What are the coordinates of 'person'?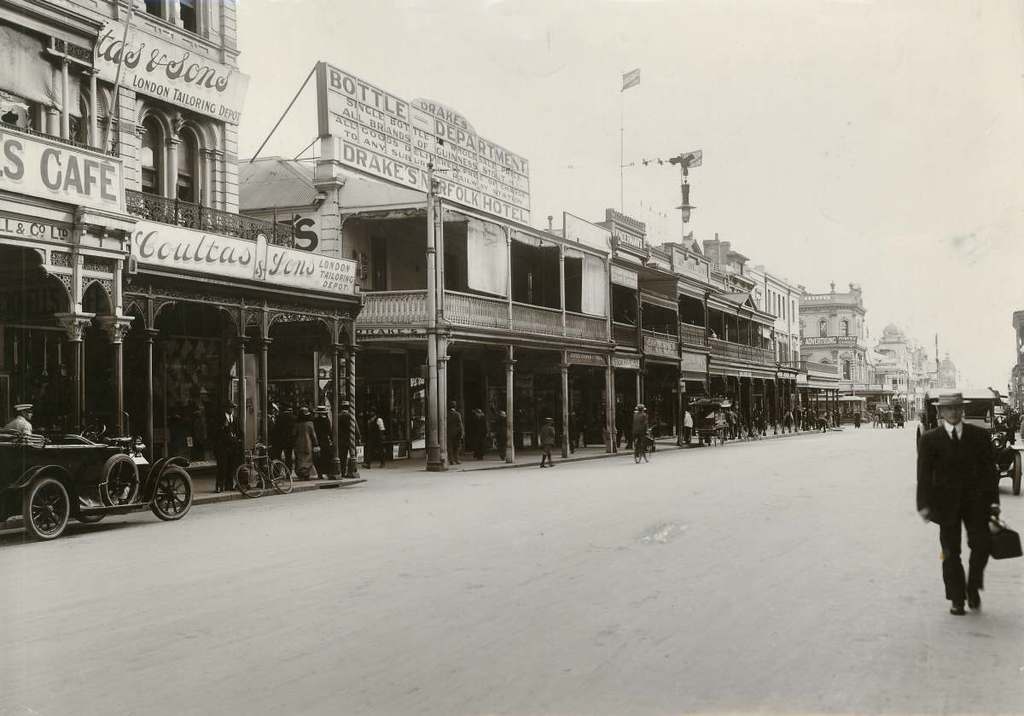
[x1=833, y1=406, x2=841, y2=426].
